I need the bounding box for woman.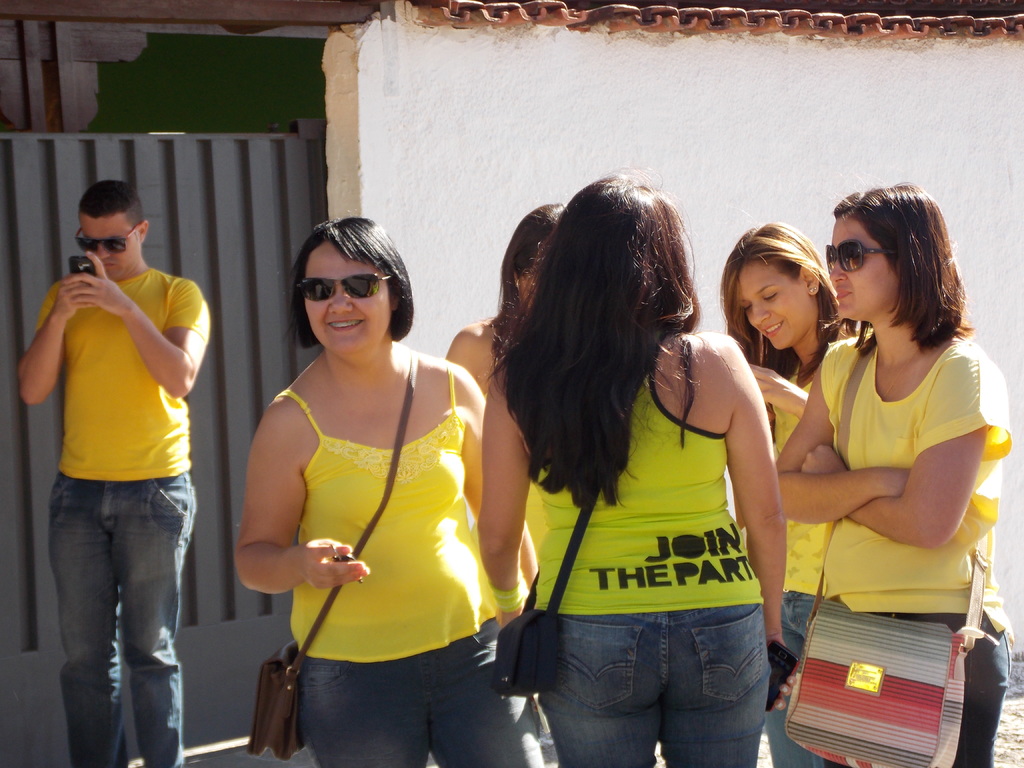
Here it is: [x1=441, y1=199, x2=564, y2=767].
